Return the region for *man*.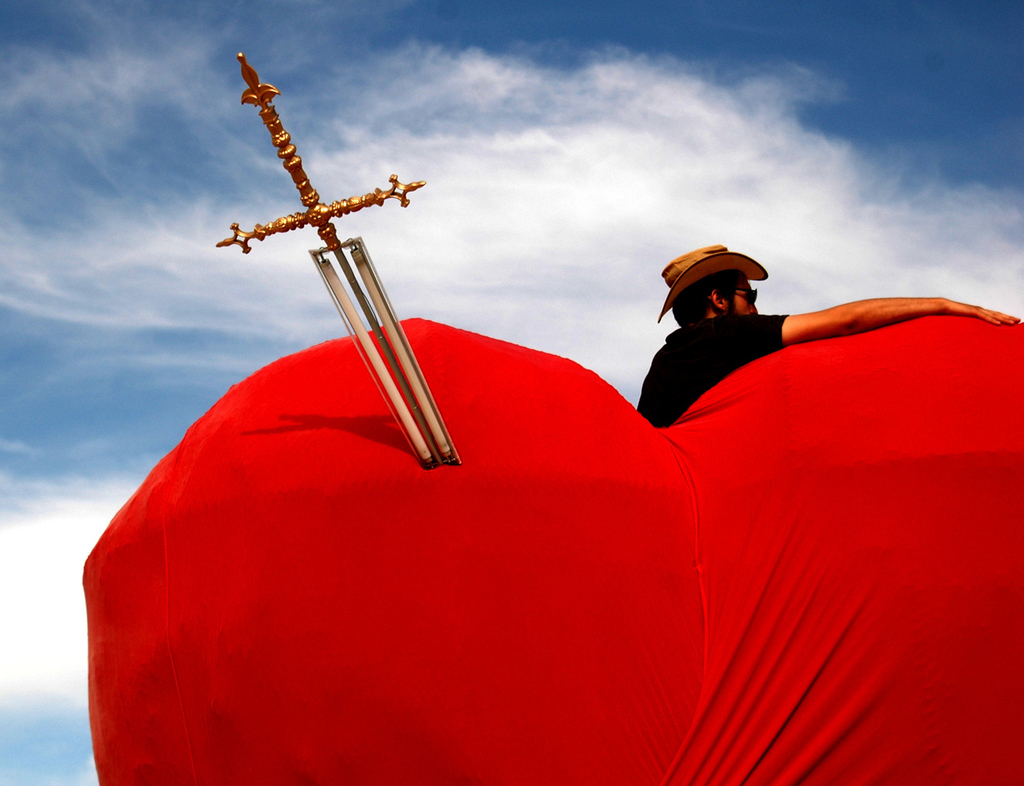
pyautogui.locateOnScreen(633, 234, 1019, 431).
